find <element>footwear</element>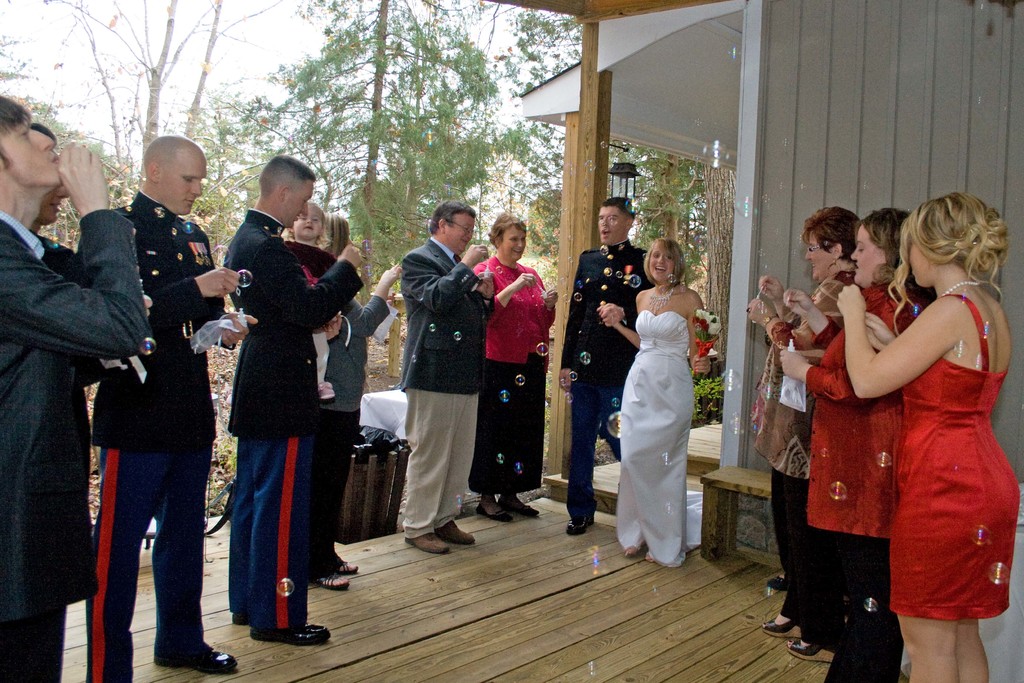
x1=757, y1=607, x2=804, y2=639
